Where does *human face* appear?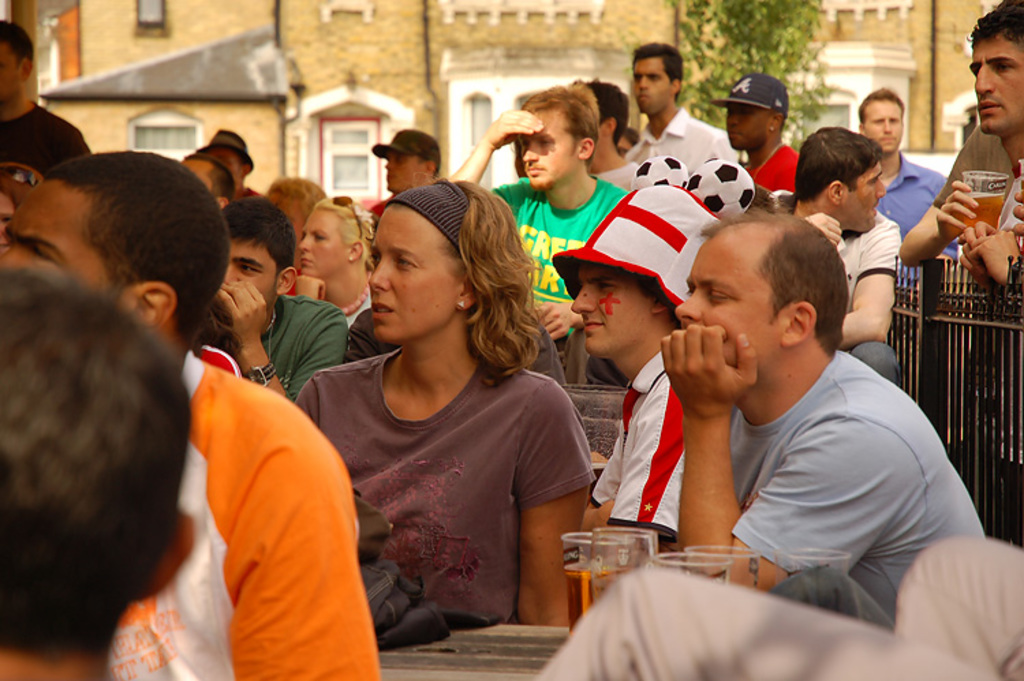
Appears at (x1=617, y1=136, x2=629, y2=153).
